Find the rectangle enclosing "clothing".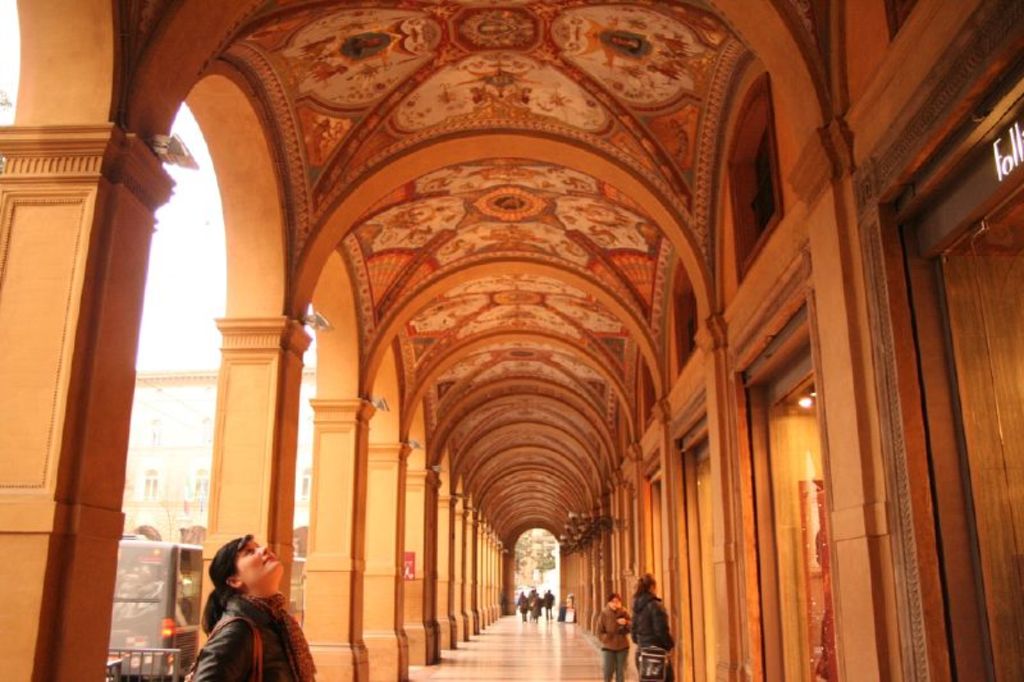
bbox(599, 605, 631, 681).
